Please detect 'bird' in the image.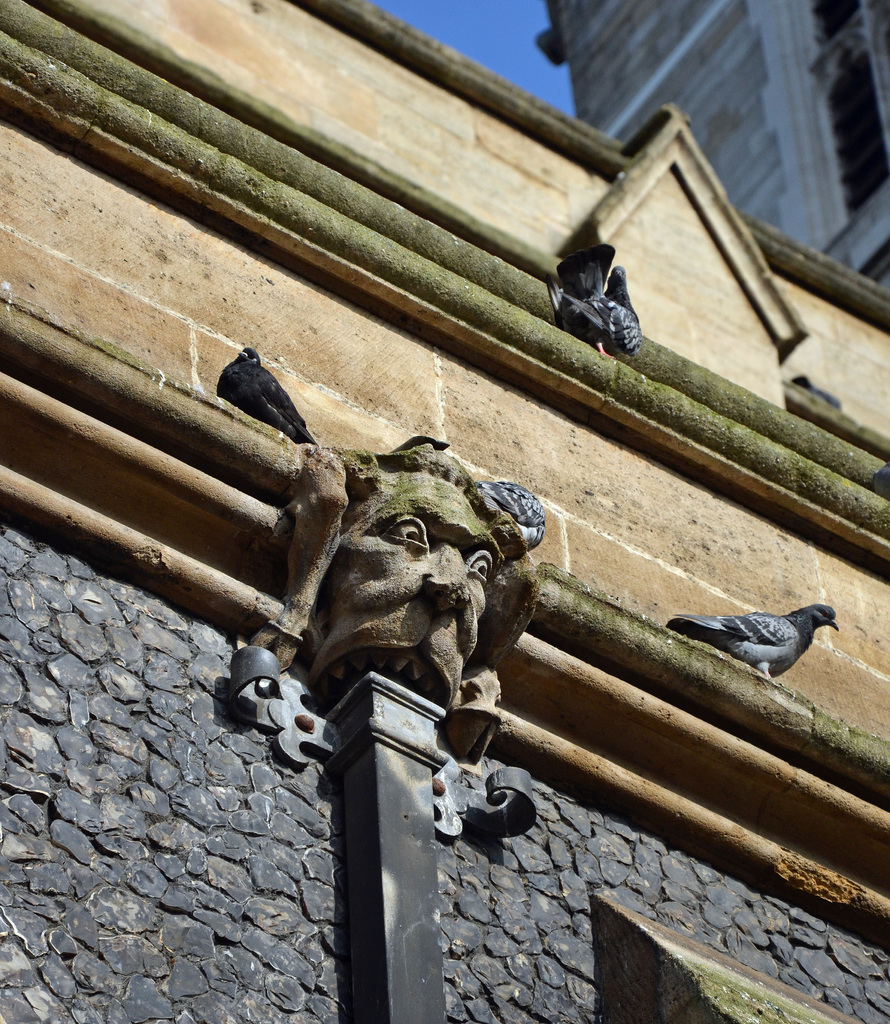
{"x1": 658, "y1": 598, "x2": 837, "y2": 682}.
